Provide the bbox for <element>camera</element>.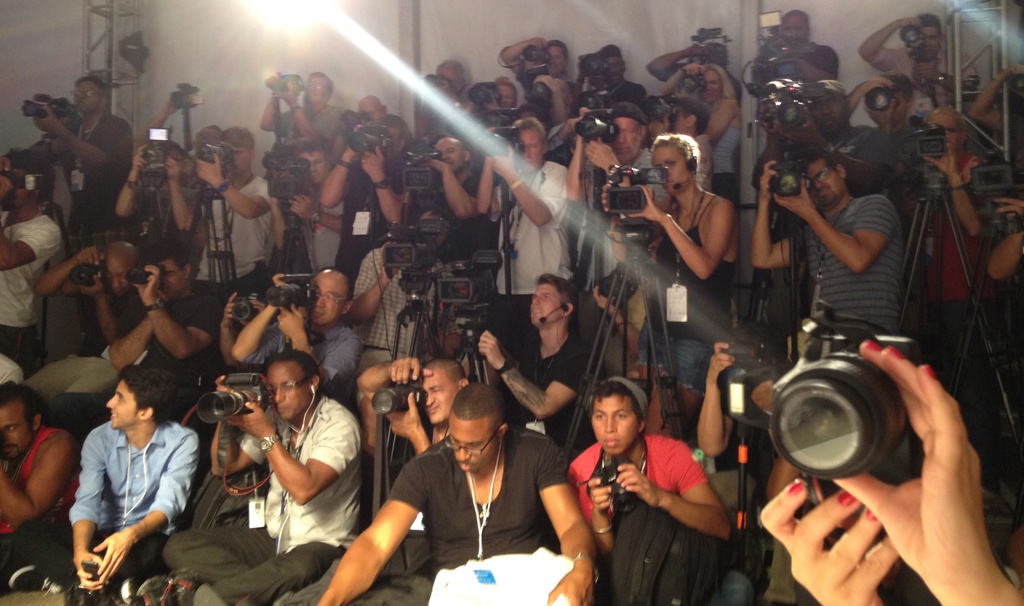
x1=756, y1=325, x2=950, y2=502.
